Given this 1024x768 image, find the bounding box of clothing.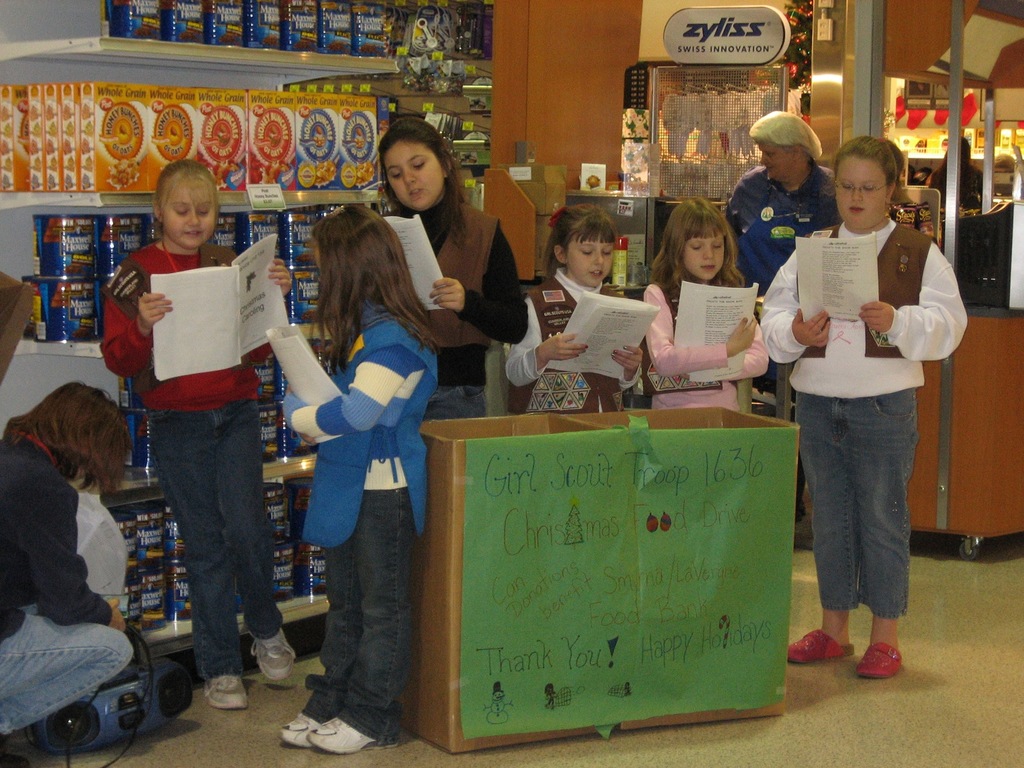
(113, 194, 283, 659).
